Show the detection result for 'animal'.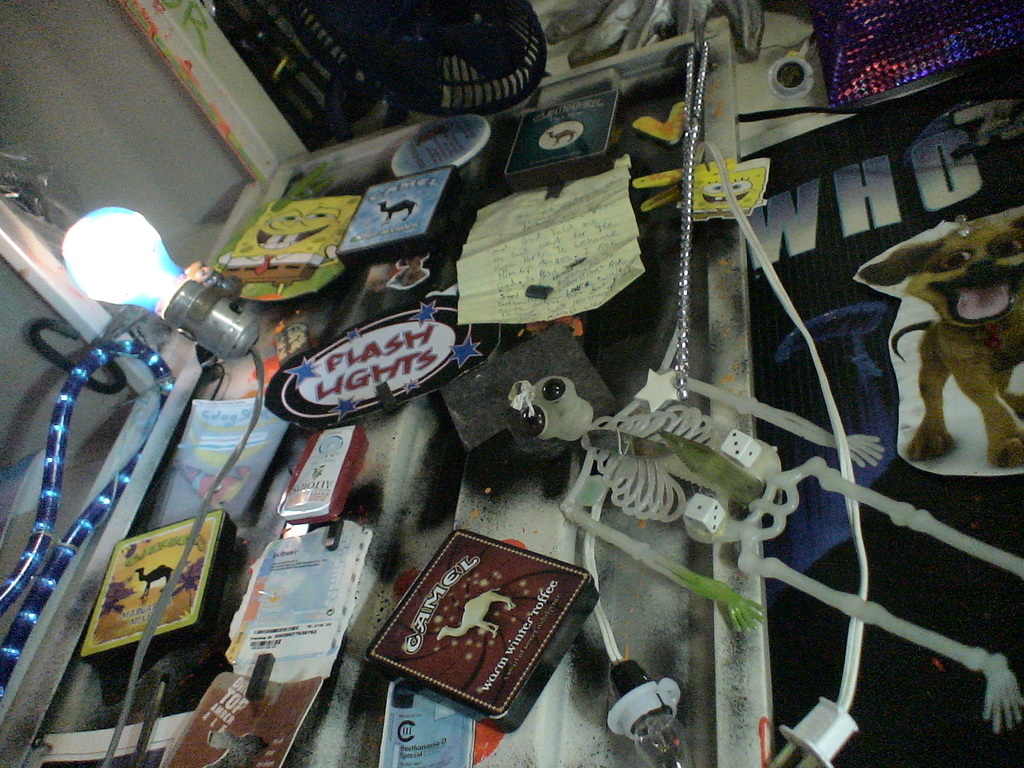
crop(858, 220, 1023, 468).
